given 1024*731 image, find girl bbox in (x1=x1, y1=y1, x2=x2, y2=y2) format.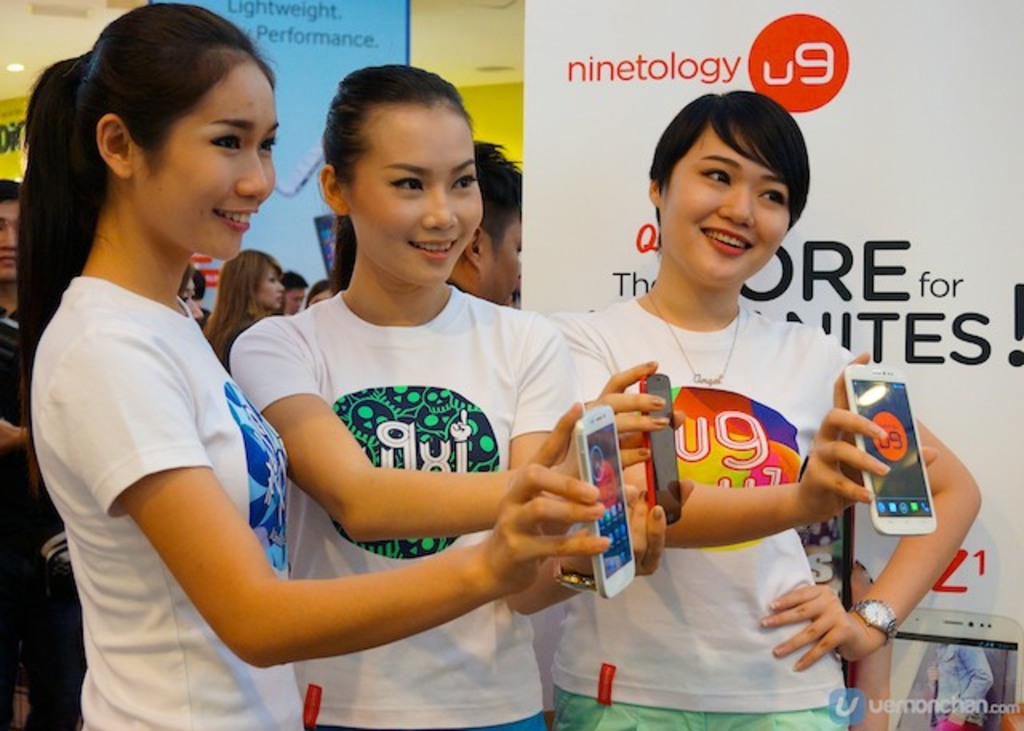
(x1=554, y1=85, x2=981, y2=728).
